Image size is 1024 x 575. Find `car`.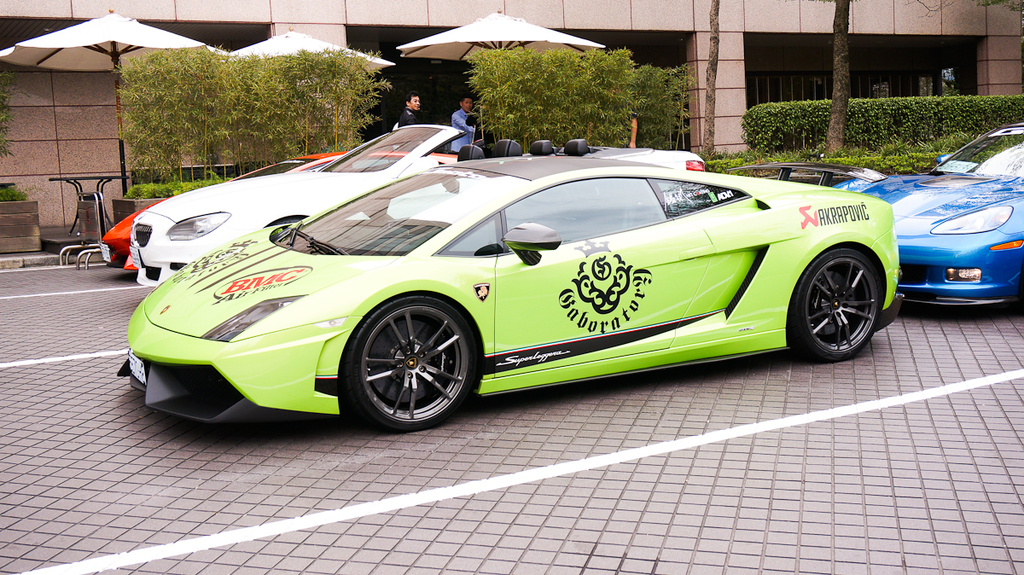
<bbox>725, 162, 883, 186</bbox>.
